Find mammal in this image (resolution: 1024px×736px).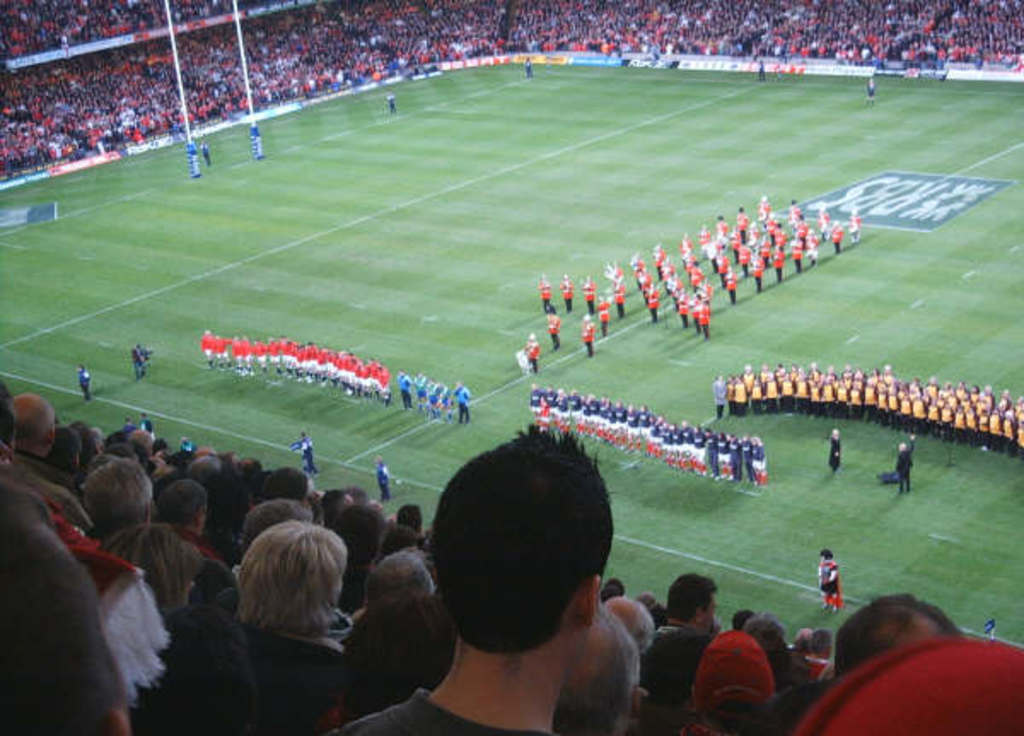
select_region(867, 75, 872, 101).
